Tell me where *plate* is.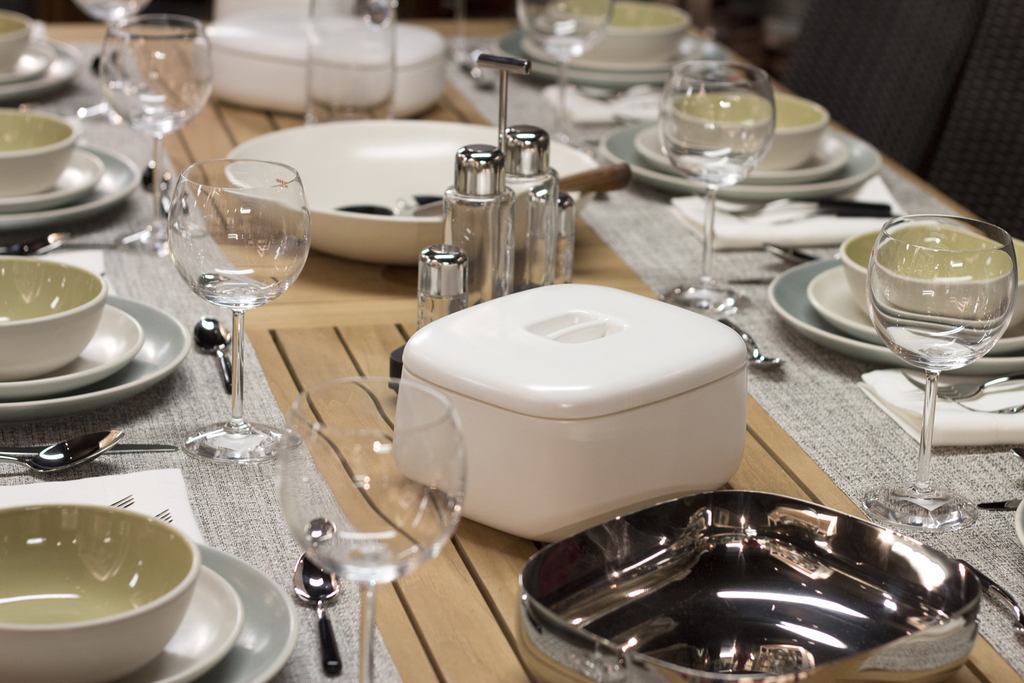
*plate* is at <bbox>636, 123, 853, 188</bbox>.
